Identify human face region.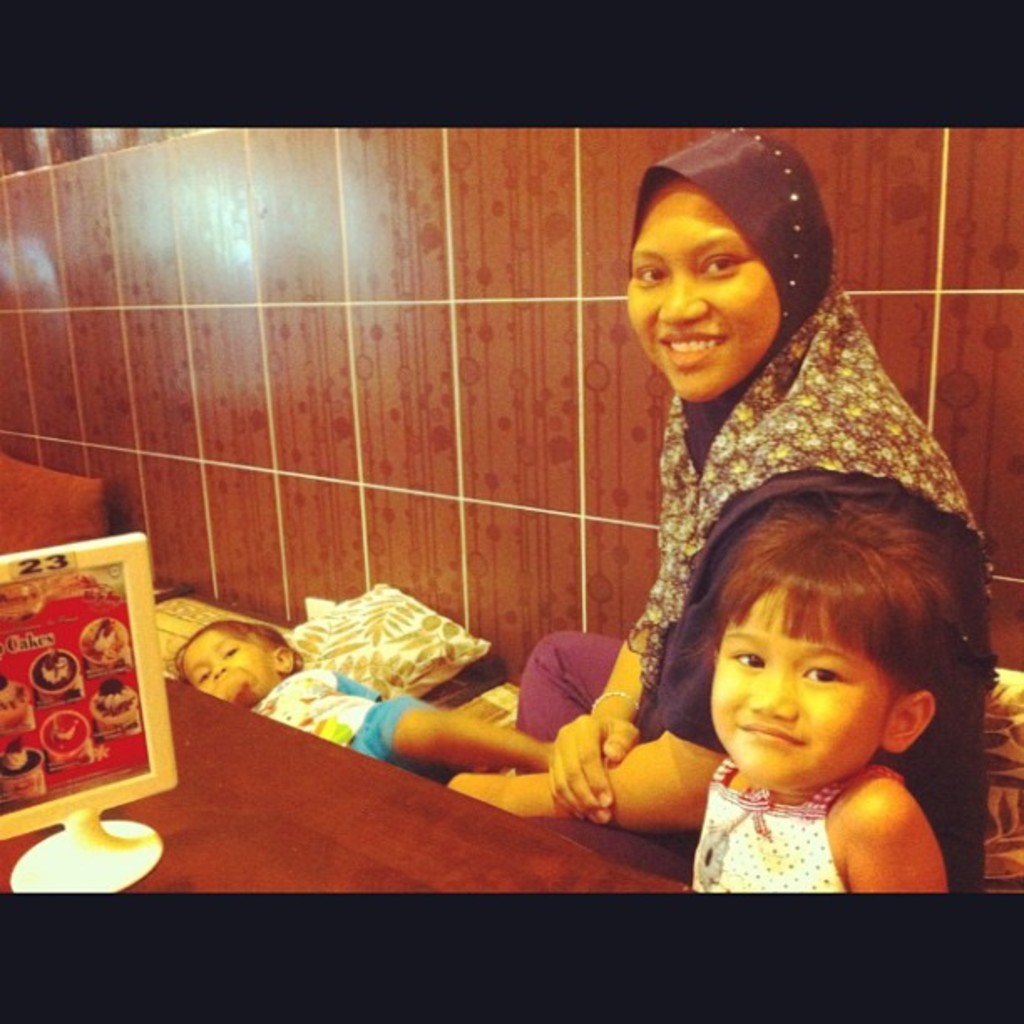
Region: <region>708, 594, 888, 793</region>.
